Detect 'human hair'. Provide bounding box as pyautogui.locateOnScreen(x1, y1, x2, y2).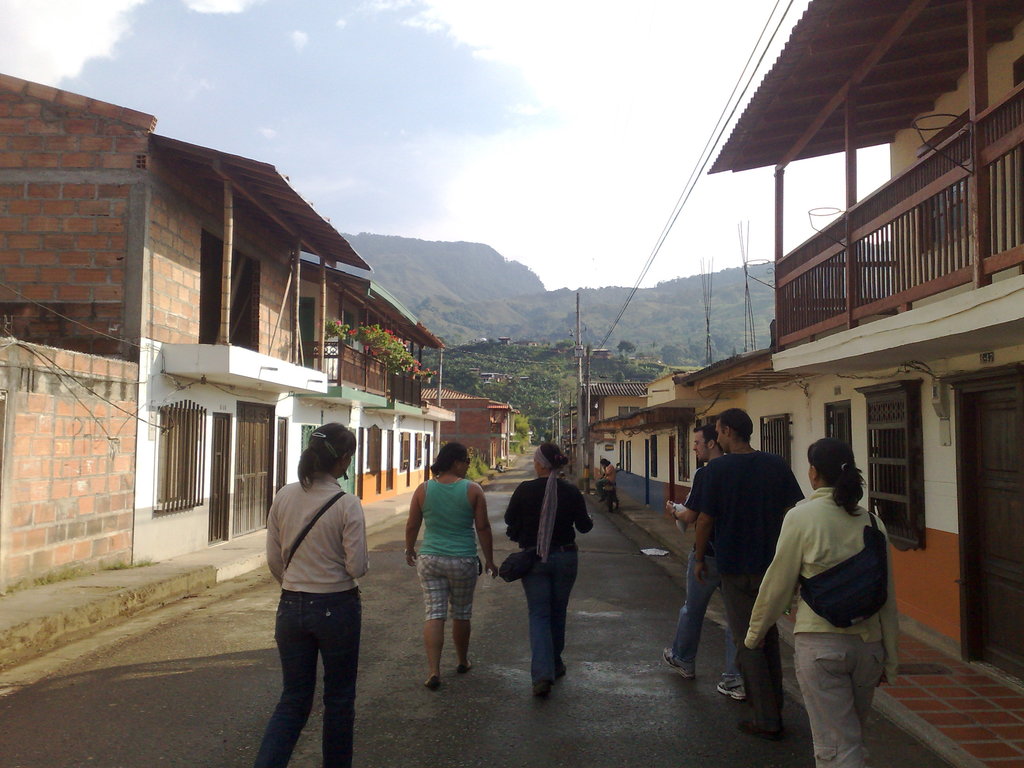
pyautogui.locateOnScreen(541, 443, 567, 470).
